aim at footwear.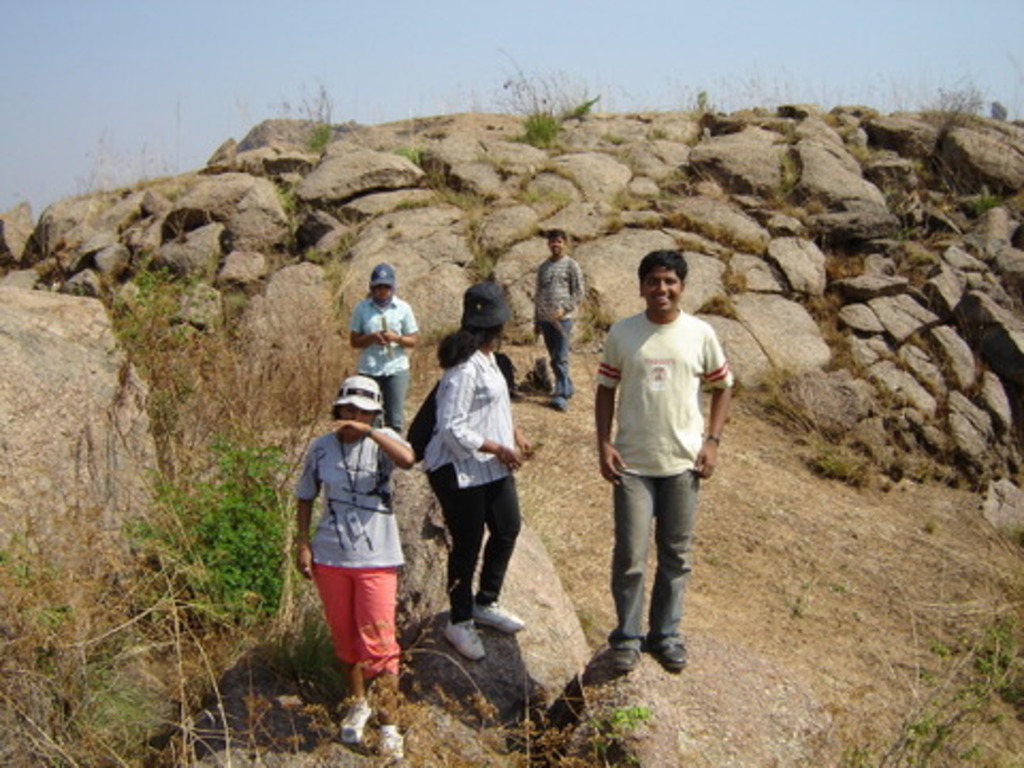
Aimed at 341 702 367 742.
